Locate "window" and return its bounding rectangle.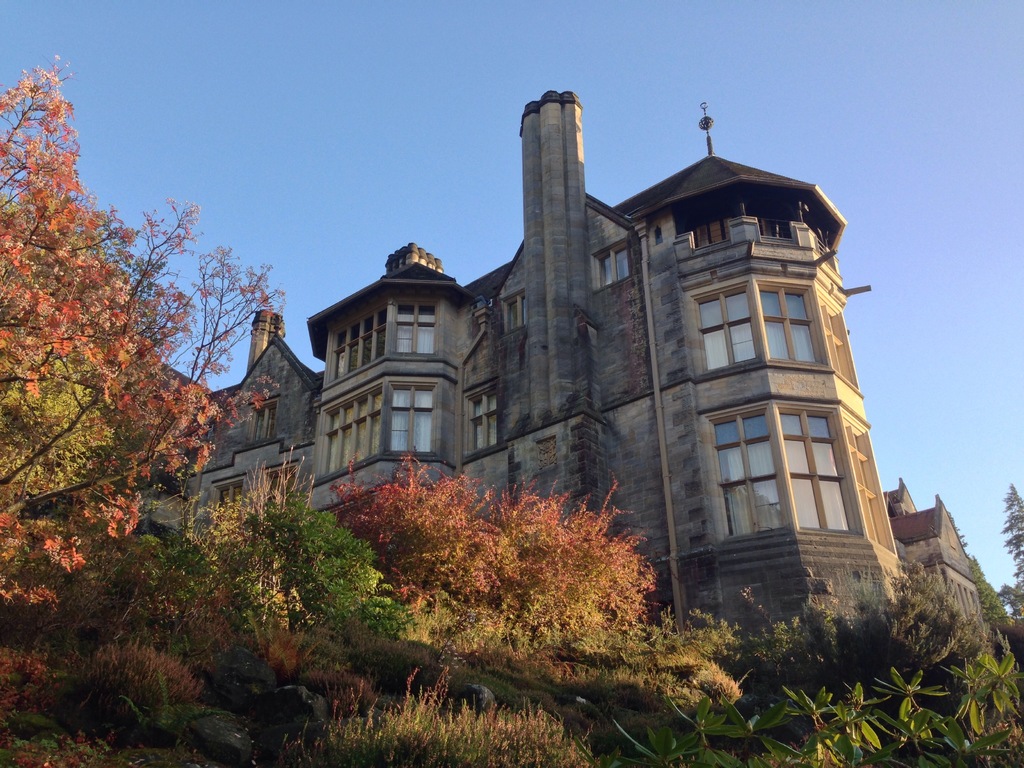
(816, 289, 861, 392).
